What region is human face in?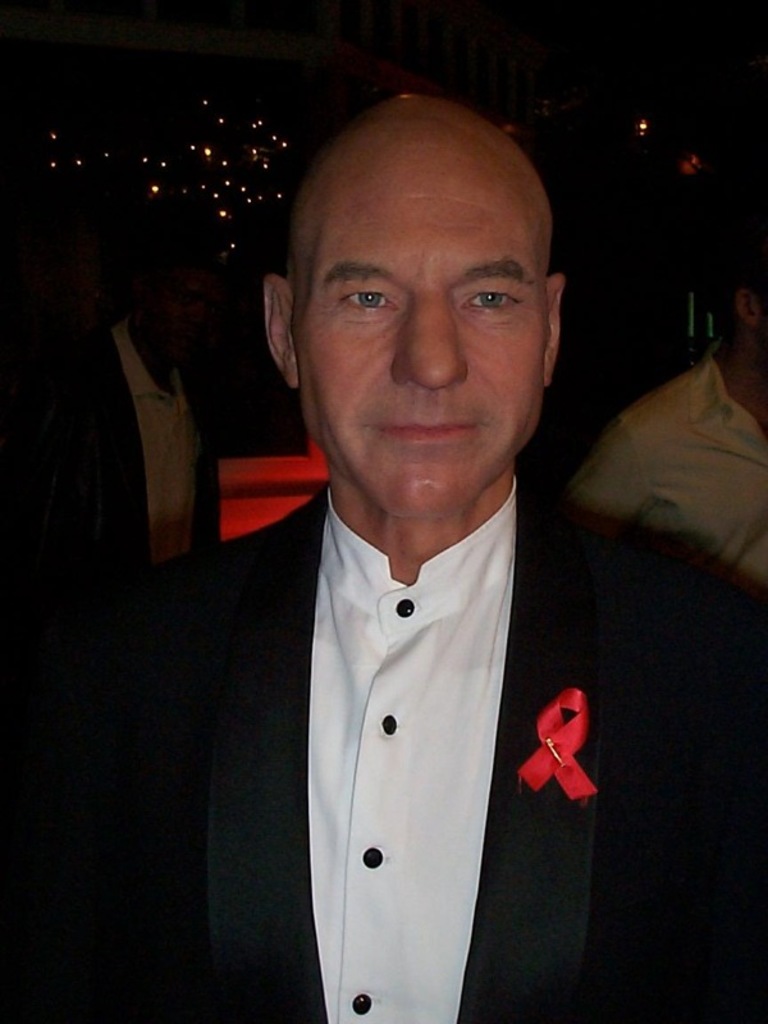
<box>298,175,549,521</box>.
